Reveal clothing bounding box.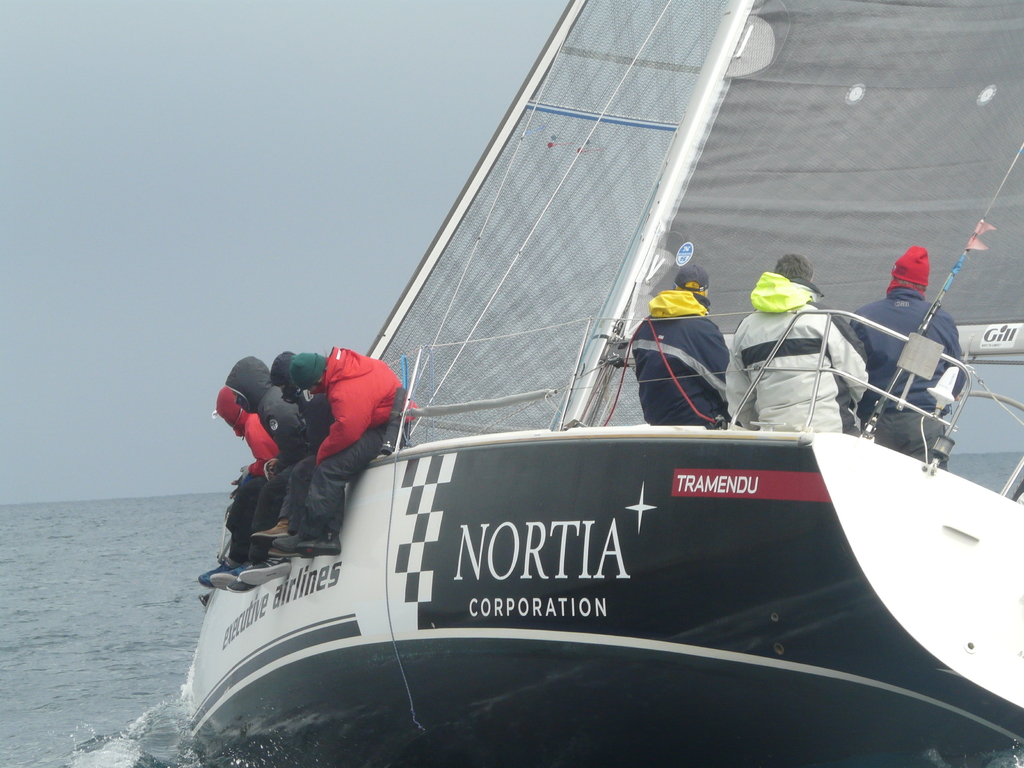
Revealed: pyautogui.locateOnScreen(725, 269, 868, 430).
